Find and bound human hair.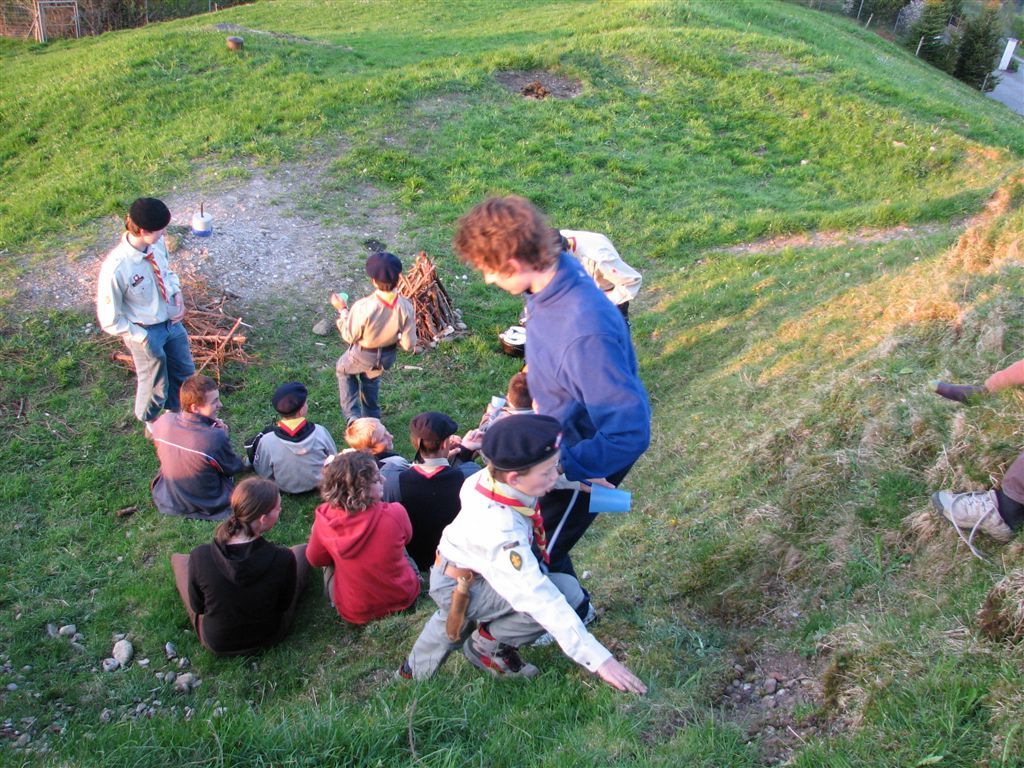
Bound: <bbox>453, 197, 561, 285</bbox>.
